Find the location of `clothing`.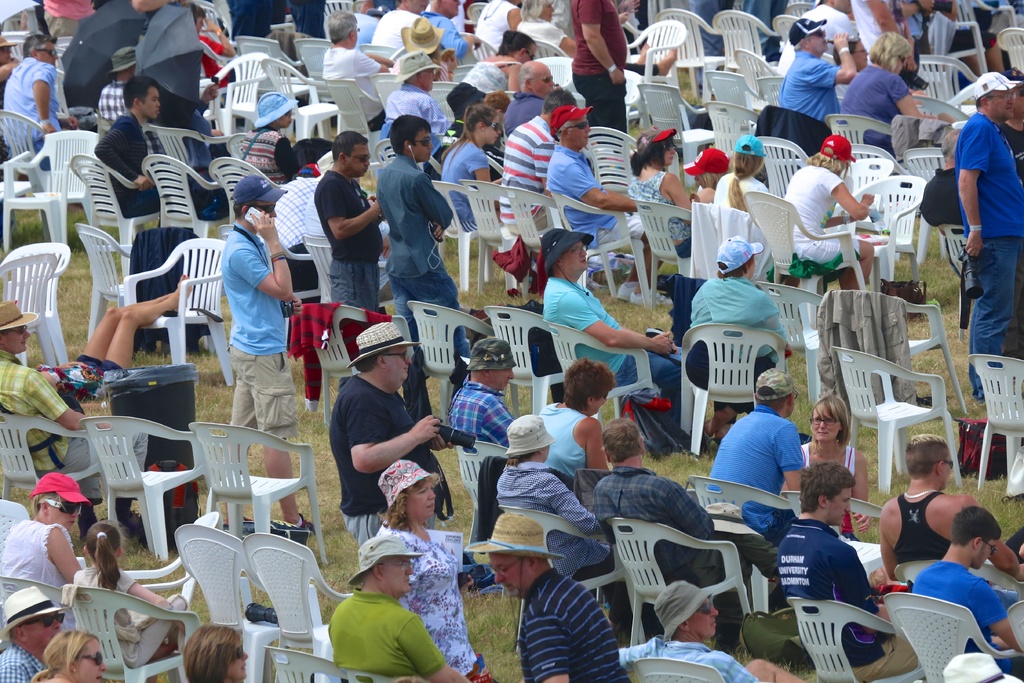
Location: 452:384:514:450.
